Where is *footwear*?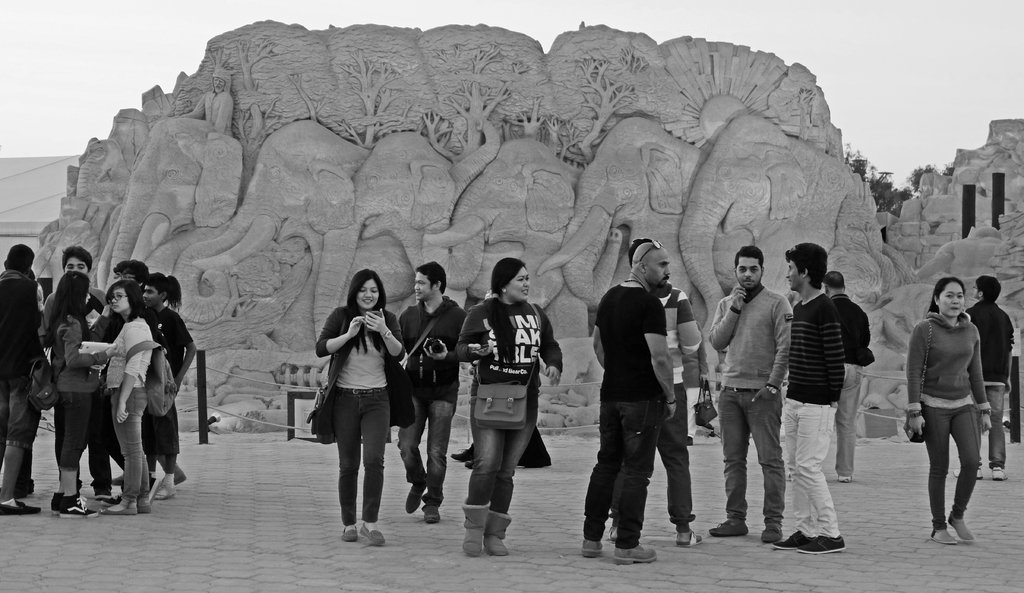
select_region(611, 534, 658, 568).
